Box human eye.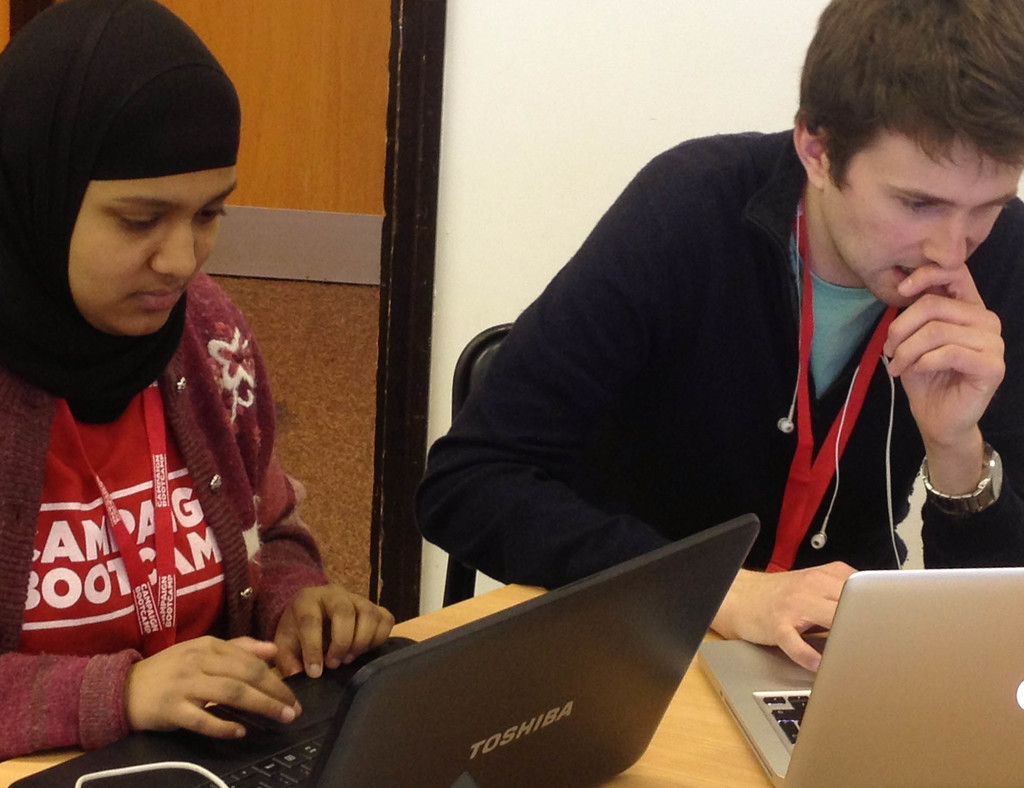
897:194:940:213.
